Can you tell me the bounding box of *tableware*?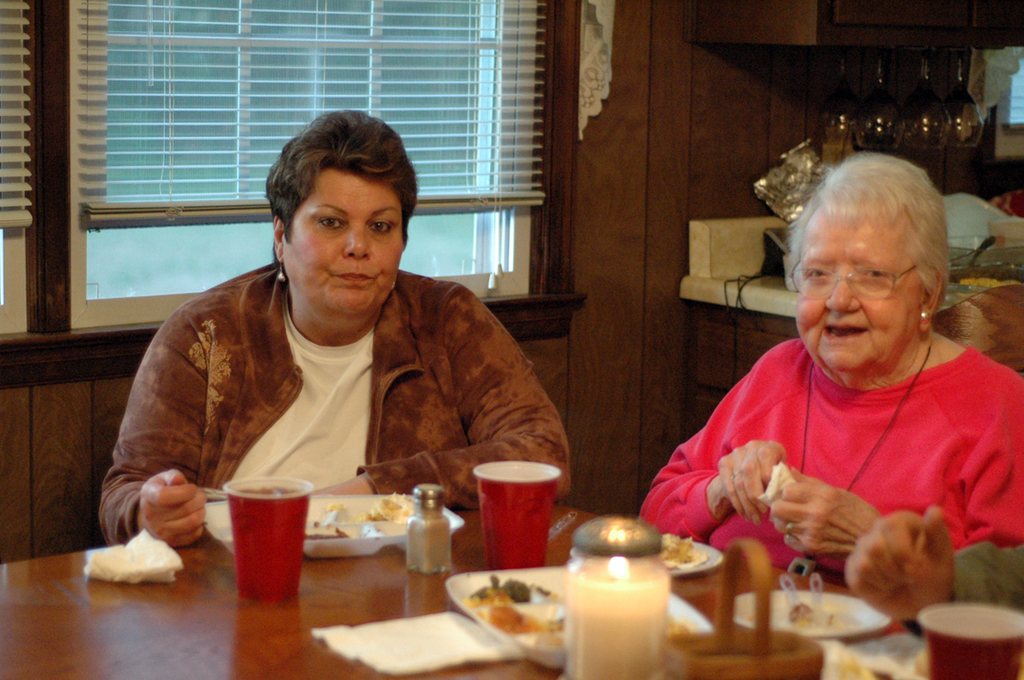
Rect(198, 486, 222, 498).
